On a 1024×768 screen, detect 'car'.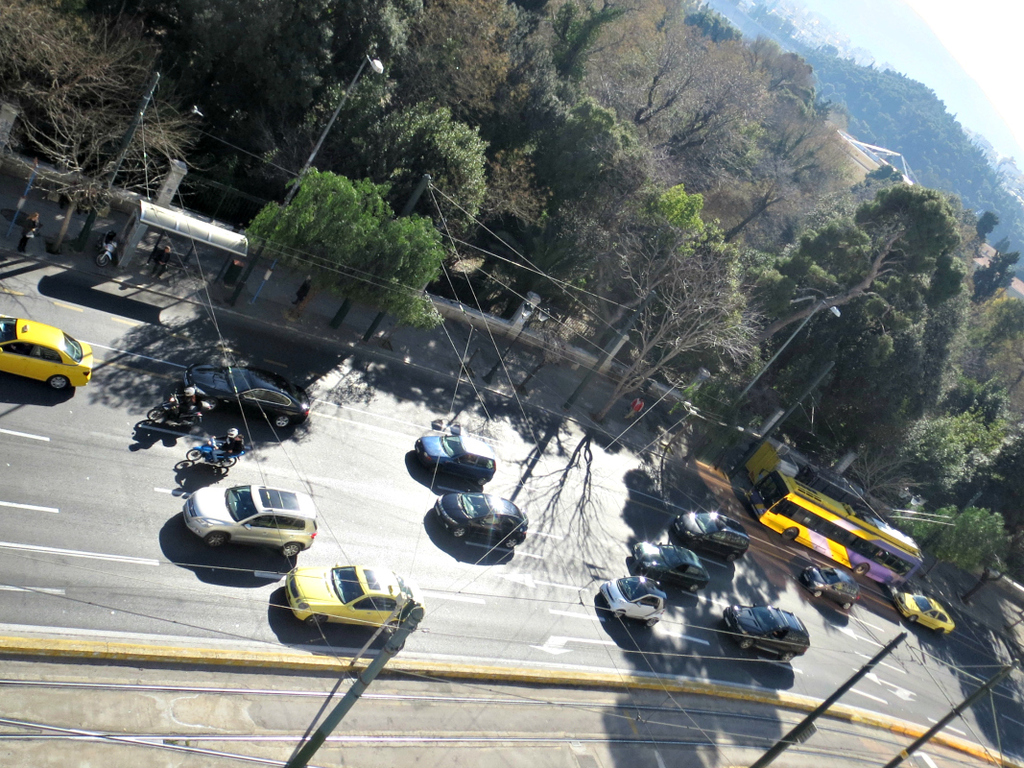
x1=799, y1=567, x2=862, y2=612.
